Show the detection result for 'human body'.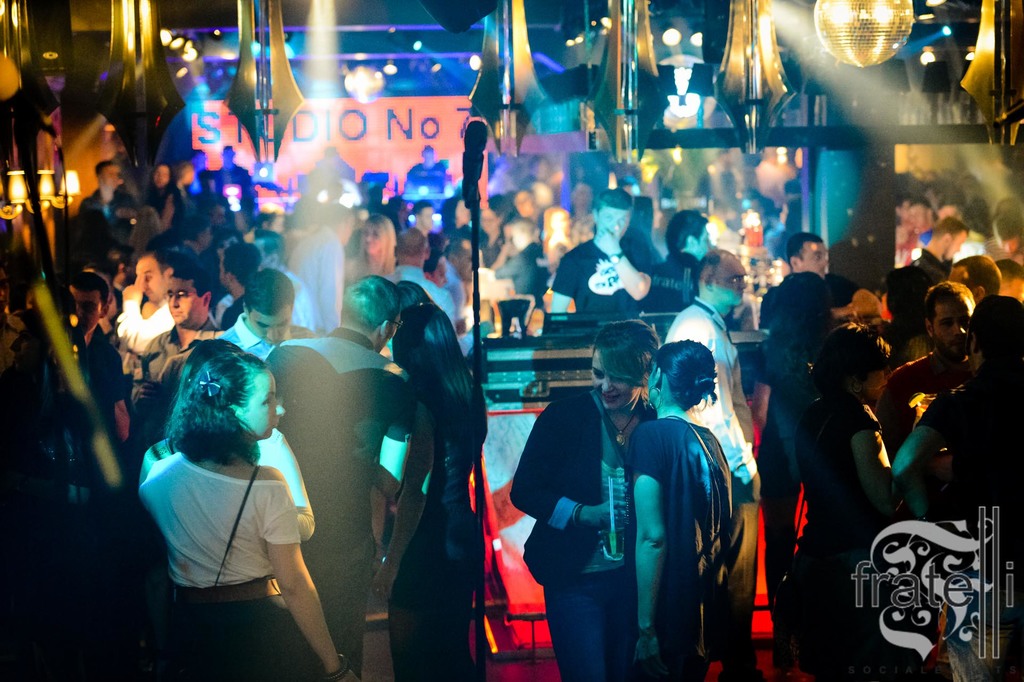
506/386/661/681.
